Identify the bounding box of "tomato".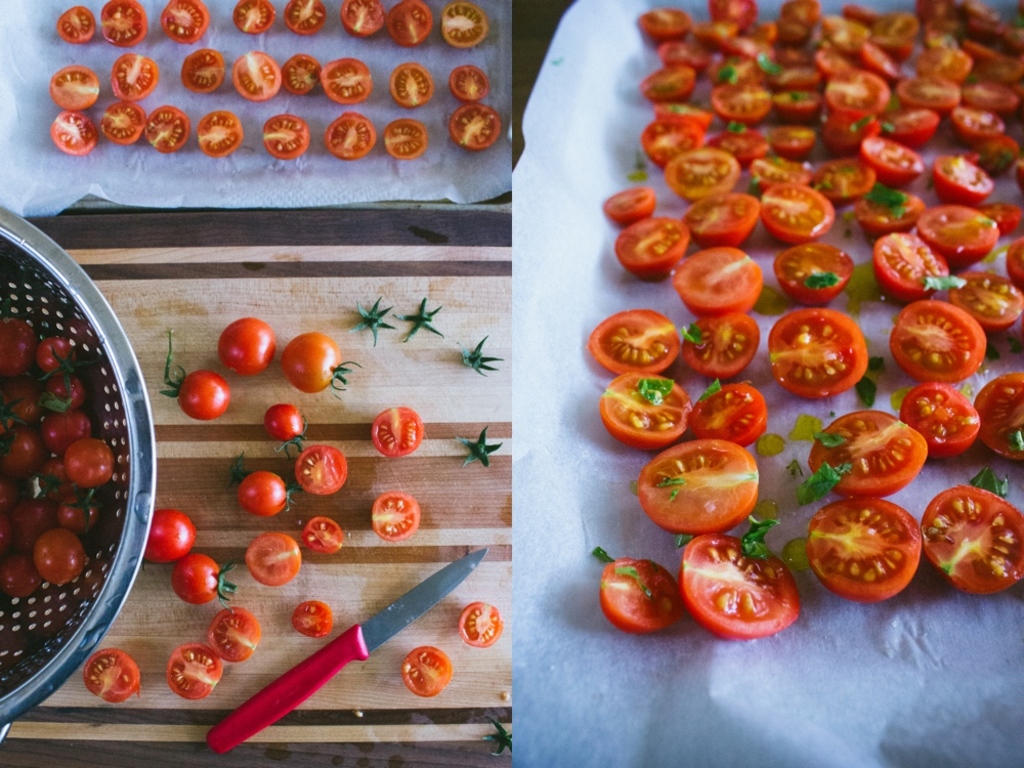
x1=84, y1=642, x2=142, y2=701.
